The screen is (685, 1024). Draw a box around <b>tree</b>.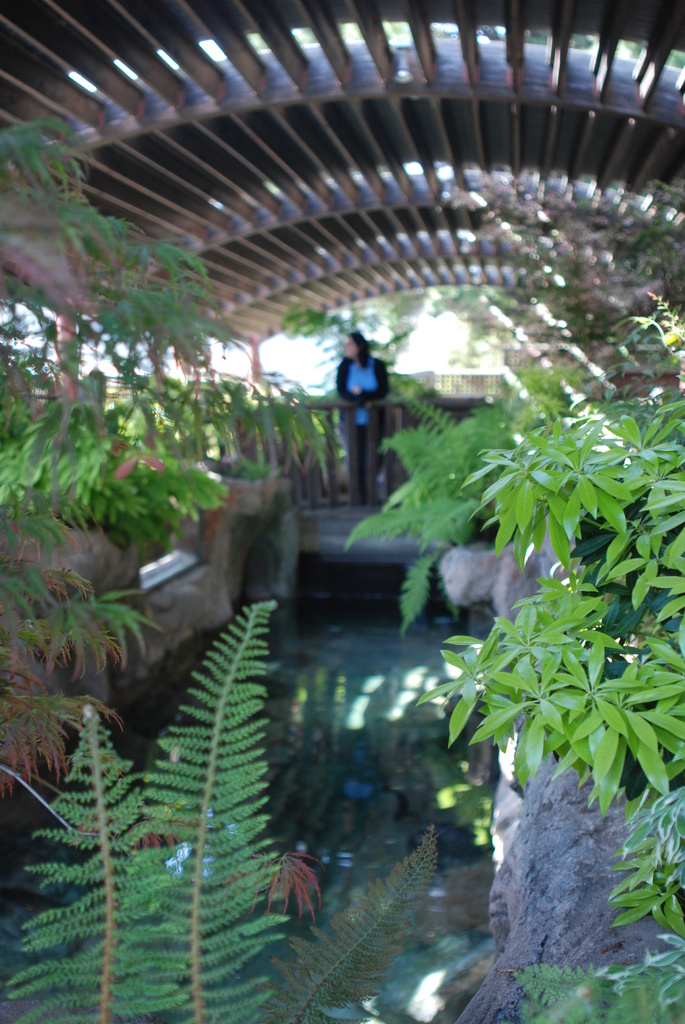
(x1=340, y1=342, x2=684, y2=1023).
